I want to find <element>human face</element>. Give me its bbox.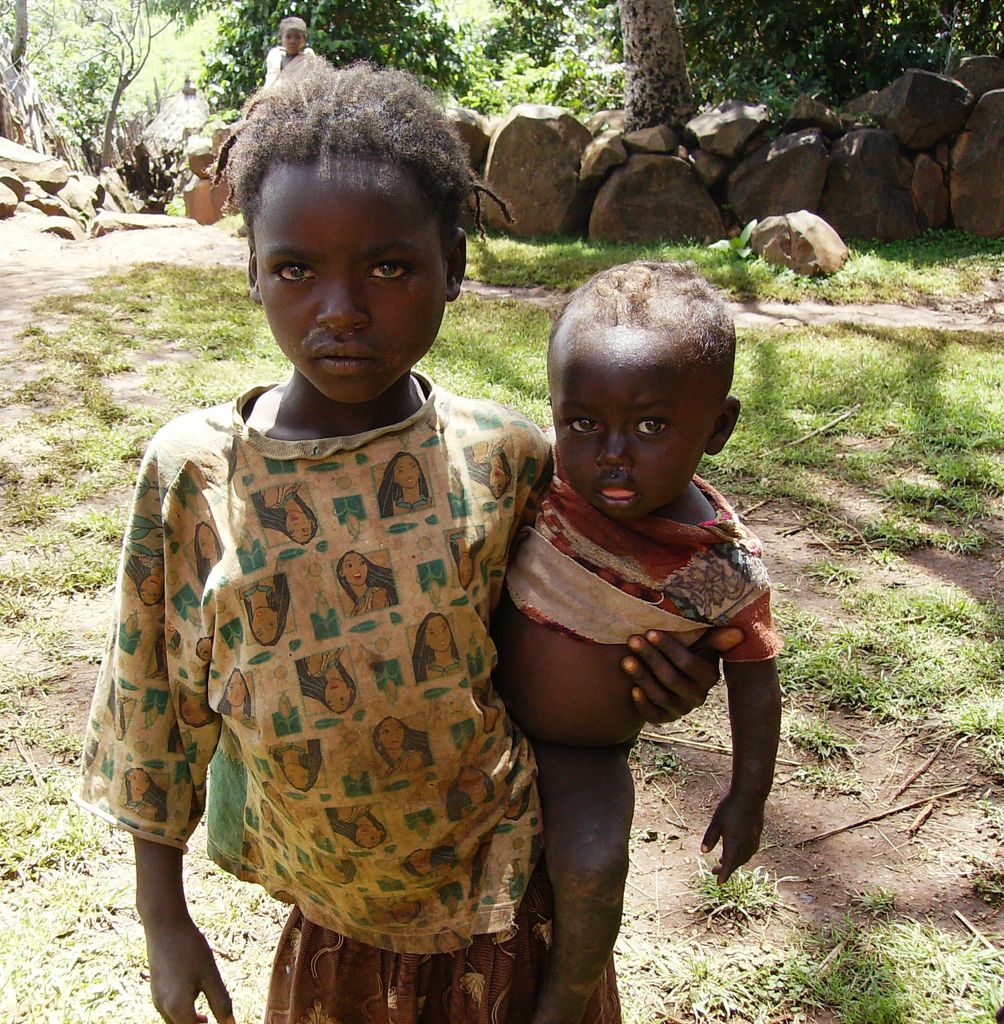
x1=199, y1=524, x2=216, y2=557.
